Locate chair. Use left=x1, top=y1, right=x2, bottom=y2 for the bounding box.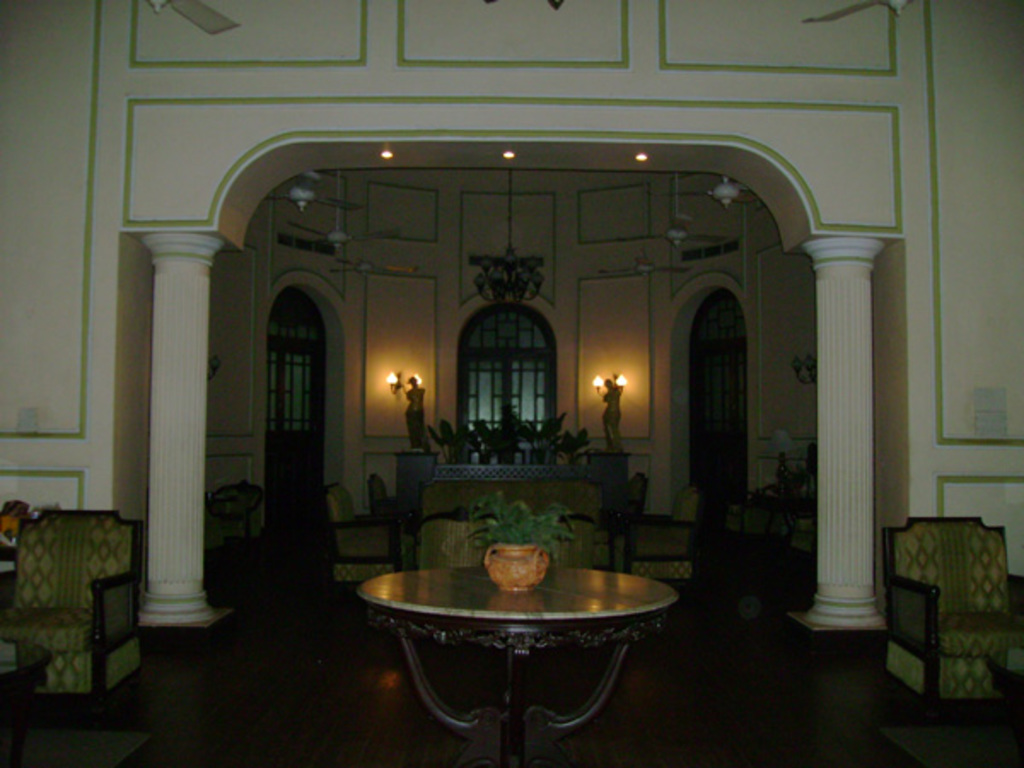
left=609, top=468, right=643, bottom=538.
